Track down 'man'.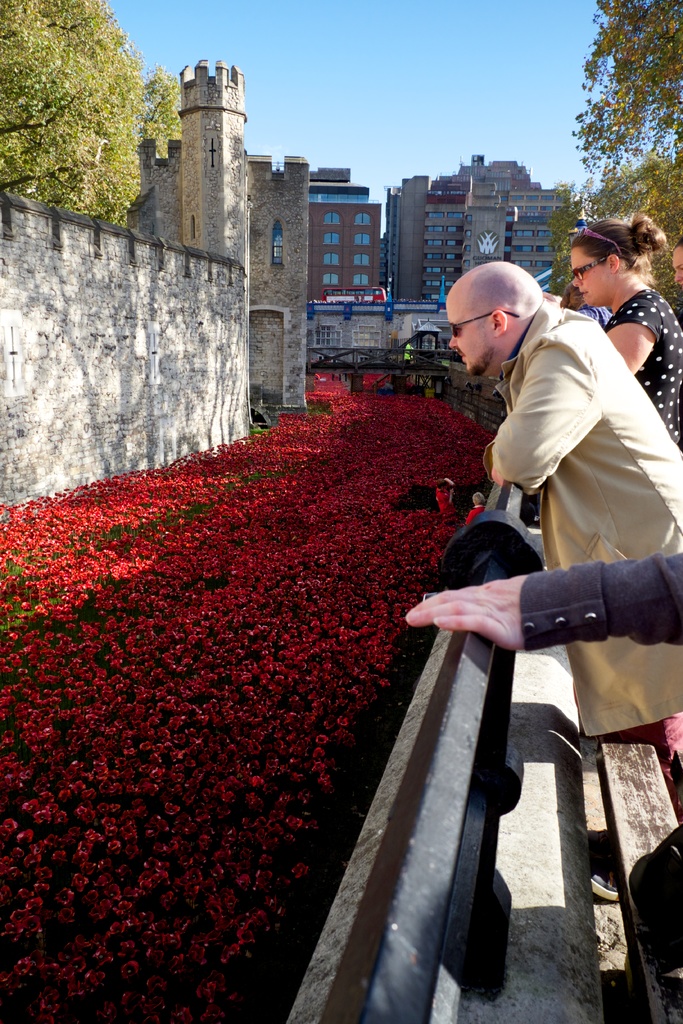
Tracked to x1=475, y1=260, x2=682, y2=744.
